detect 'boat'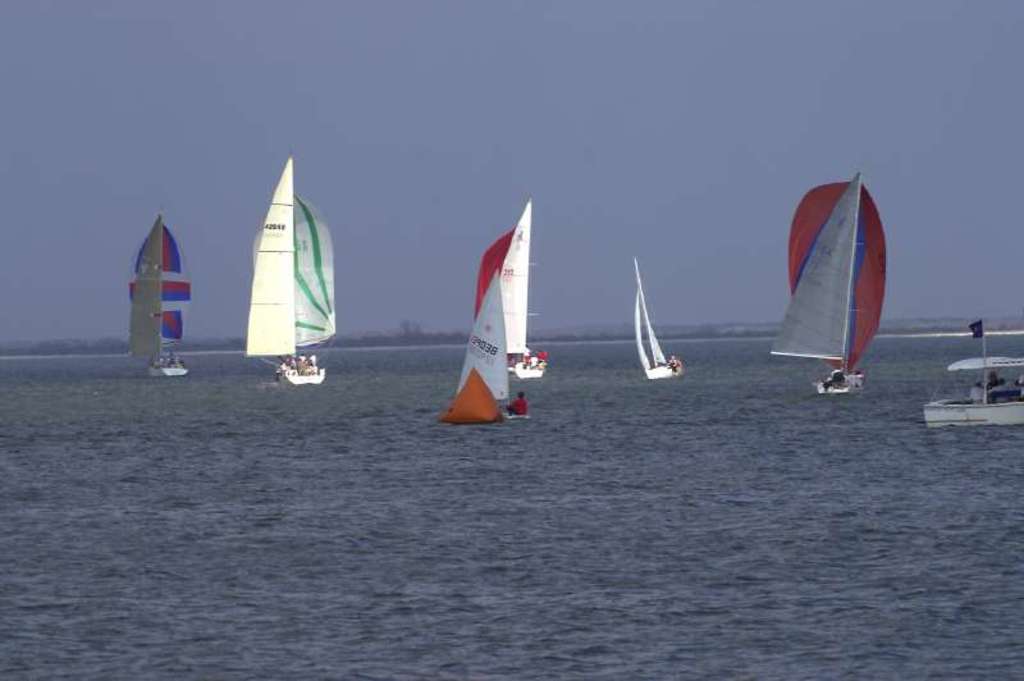
{"left": 480, "top": 191, "right": 544, "bottom": 379}
